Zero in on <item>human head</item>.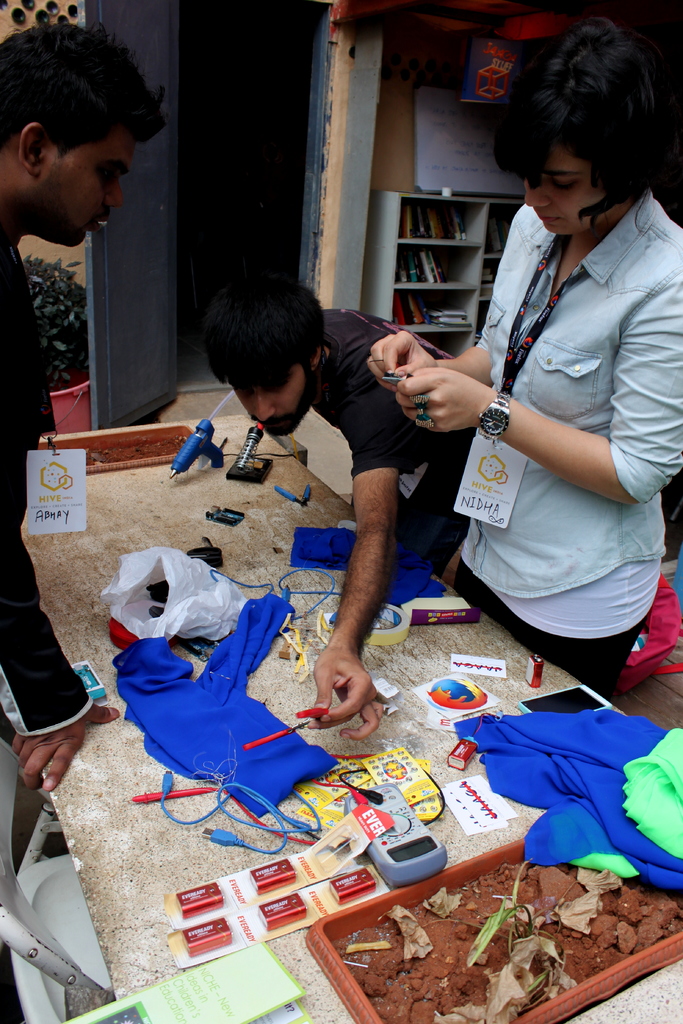
Zeroed in: bbox=(490, 16, 656, 237).
